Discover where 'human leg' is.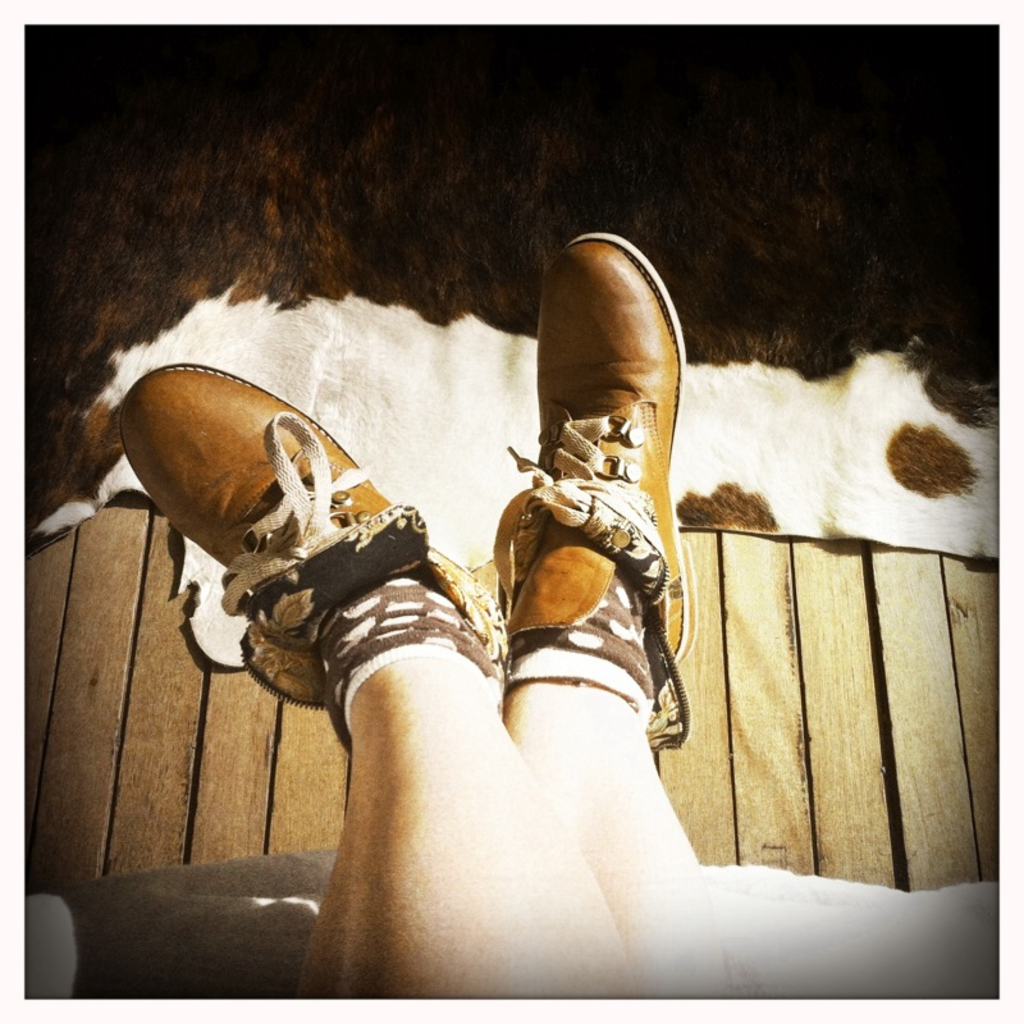
Discovered at 499:212:1023:1019.
